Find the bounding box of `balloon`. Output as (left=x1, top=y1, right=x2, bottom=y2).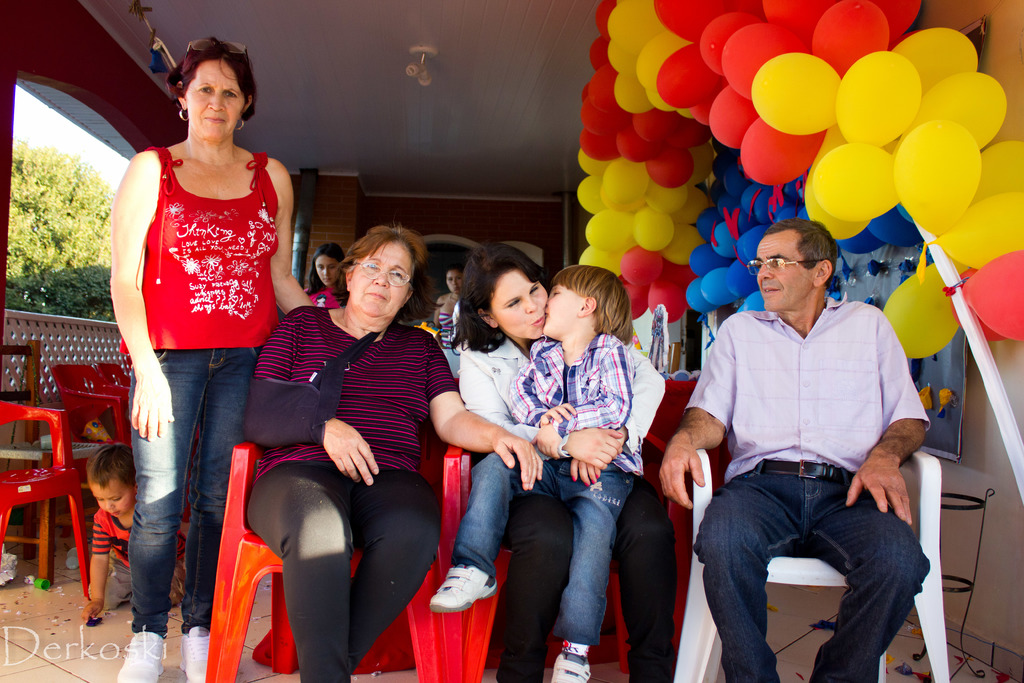
(left=755, top=0, right=831, bottom=46).
